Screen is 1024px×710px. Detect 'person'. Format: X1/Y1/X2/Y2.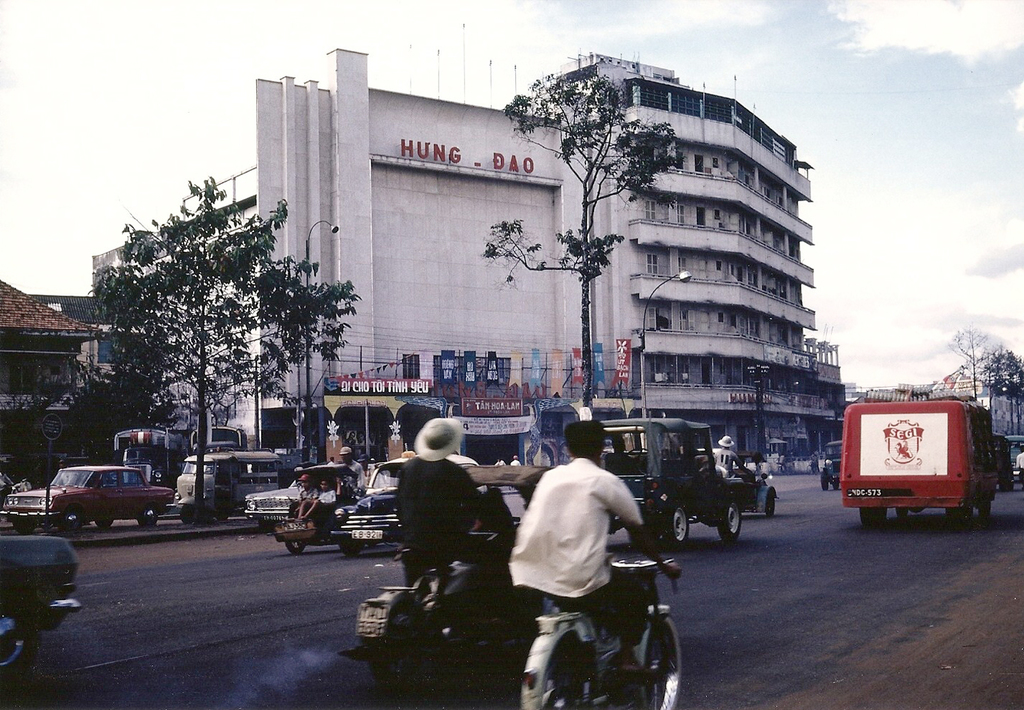
309/475/338/529.
